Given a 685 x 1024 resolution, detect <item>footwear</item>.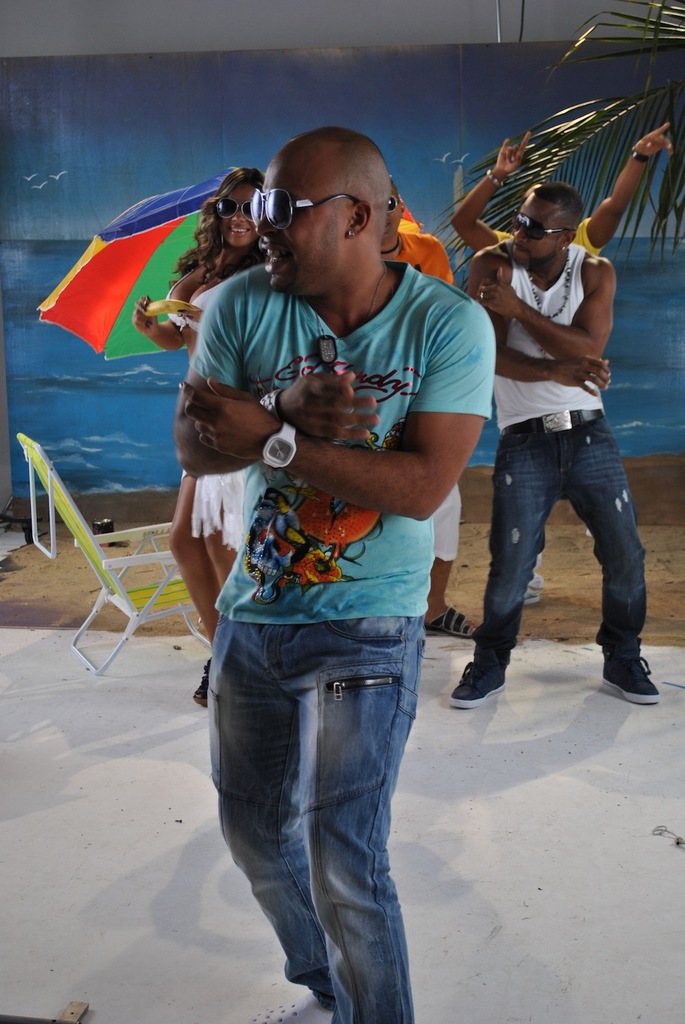
(605,630,675,698).
